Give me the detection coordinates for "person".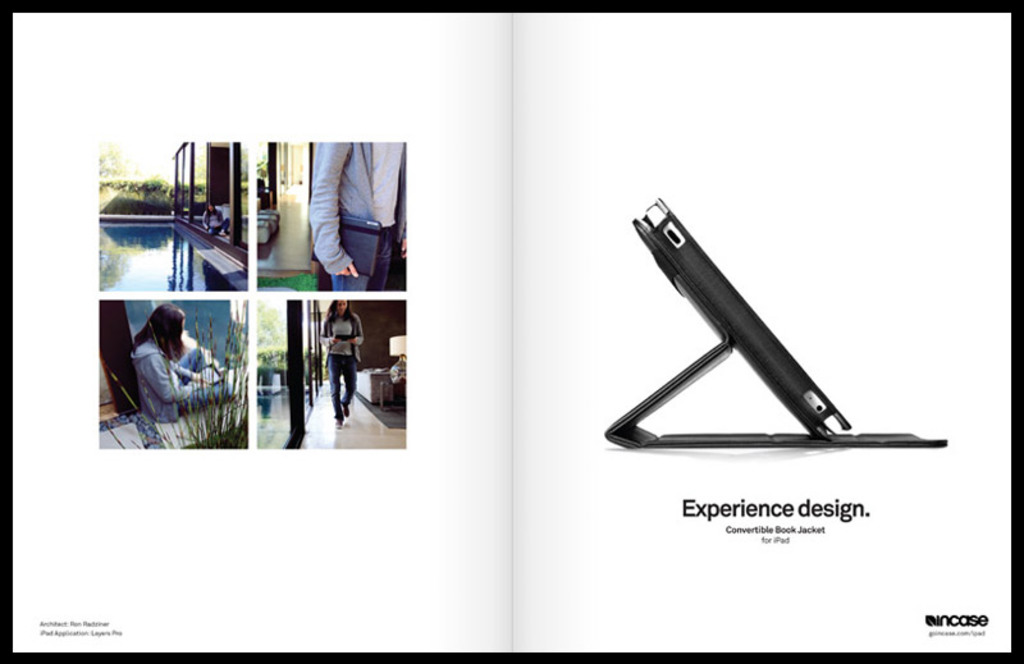
{"x1": 128, "y1": 306, "x2": 228, "y2": 420}.
